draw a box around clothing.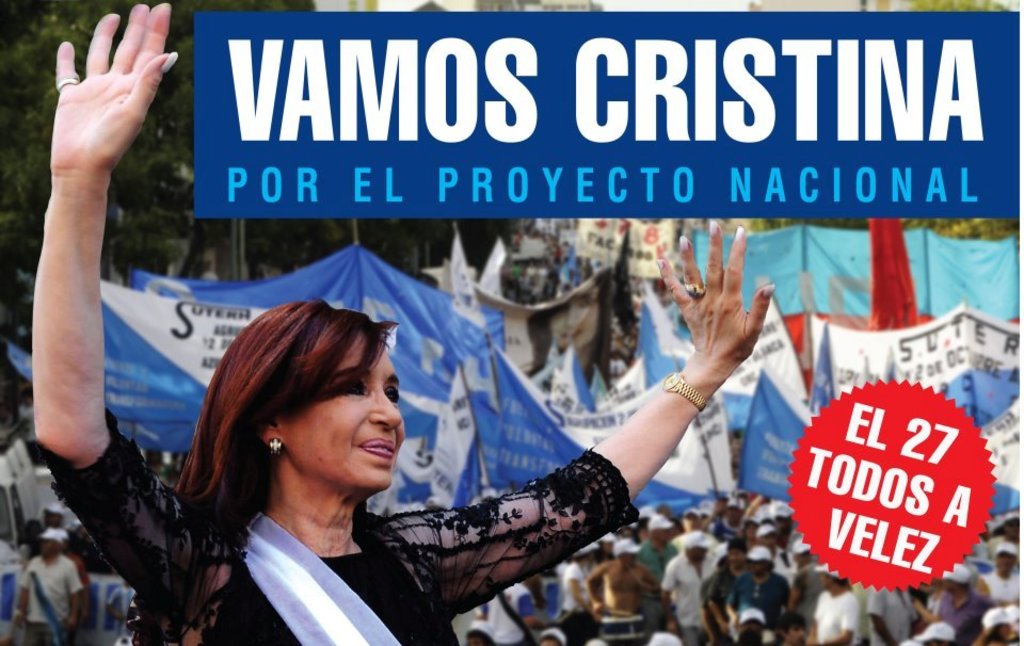
810, 593, 859, 645.
